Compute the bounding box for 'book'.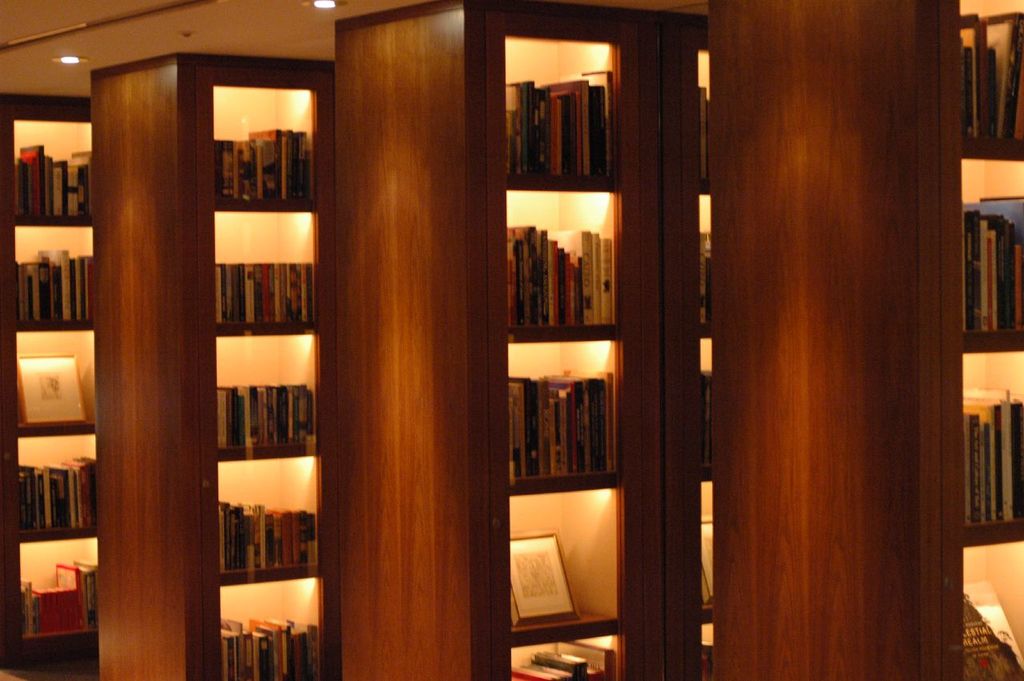
<bbox>958, 200, 1023, 330</bbox>.
